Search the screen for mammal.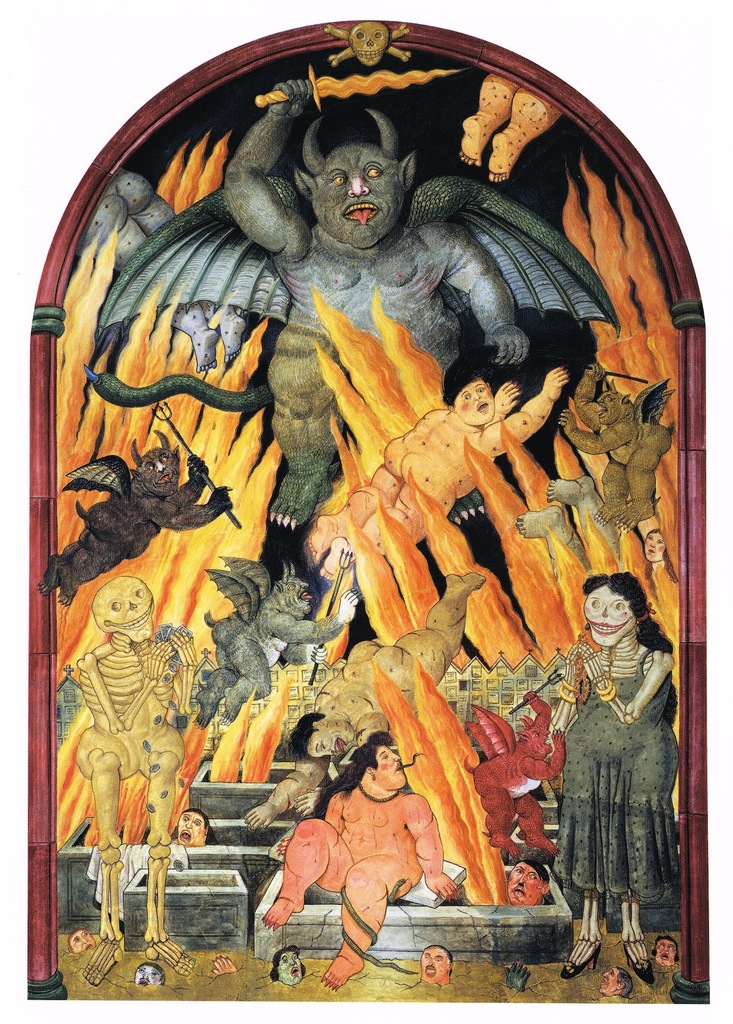
Found at bbox=(597, 966, 633, 1005).
